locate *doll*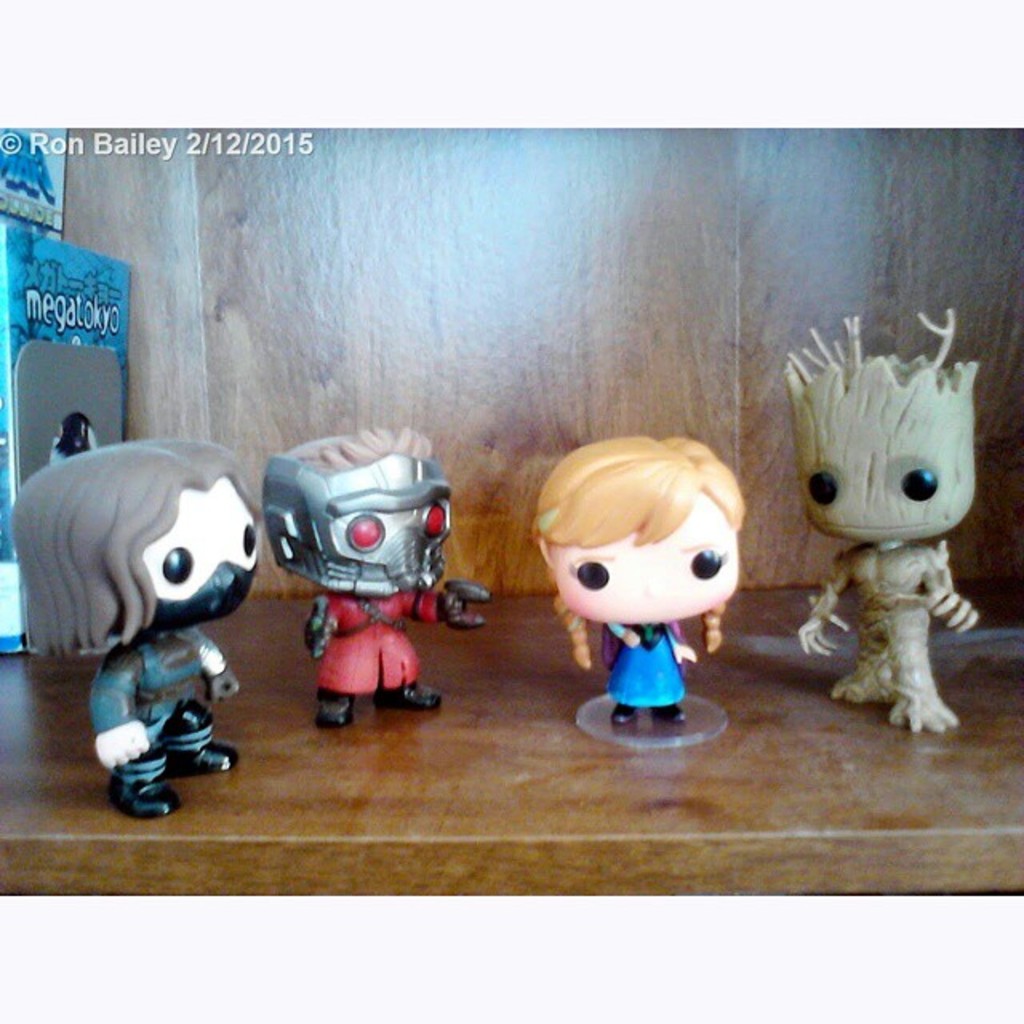
pyautogui.locateOnScreen(531, 438, 755, 718)
